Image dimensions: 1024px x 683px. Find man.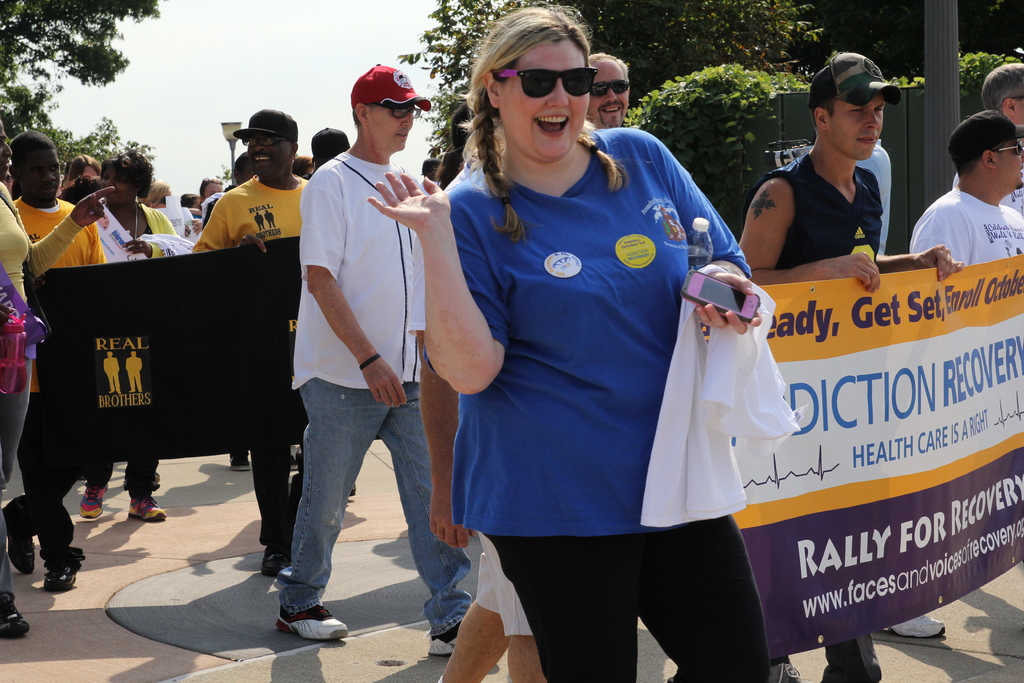
left=911, top=115, right=1023, bottom=290.
